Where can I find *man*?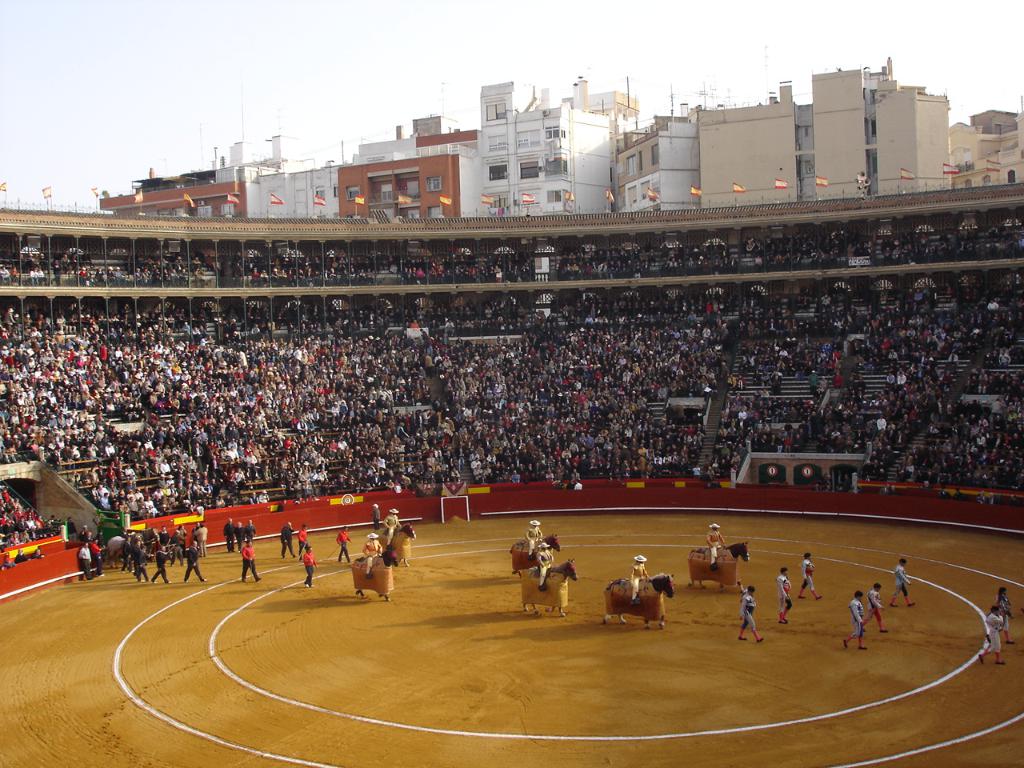
You can find it at BBox(298, 524, 310, 550).
